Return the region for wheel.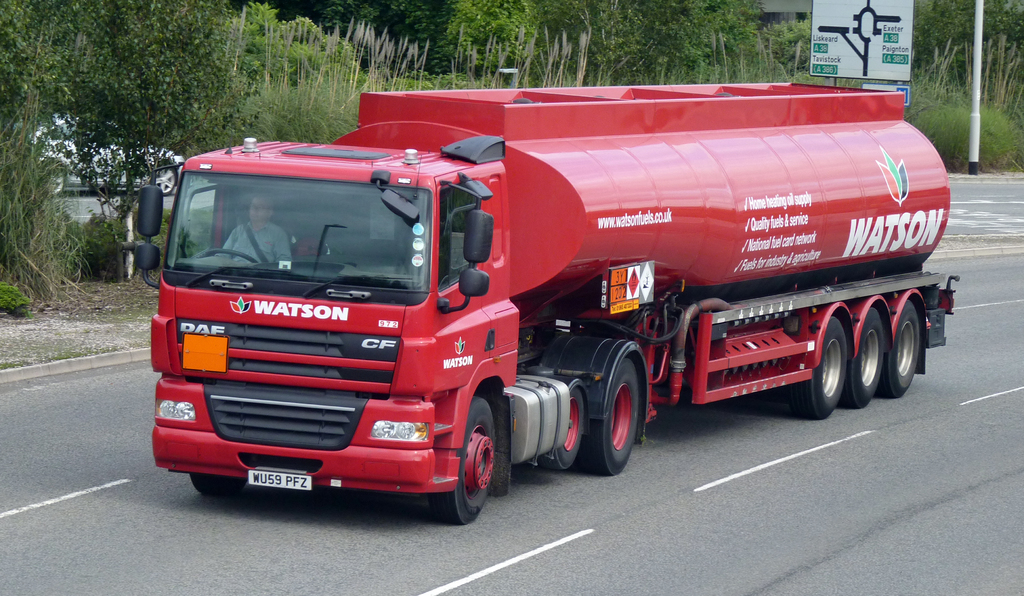
detection(535, 383, 588, 474).
